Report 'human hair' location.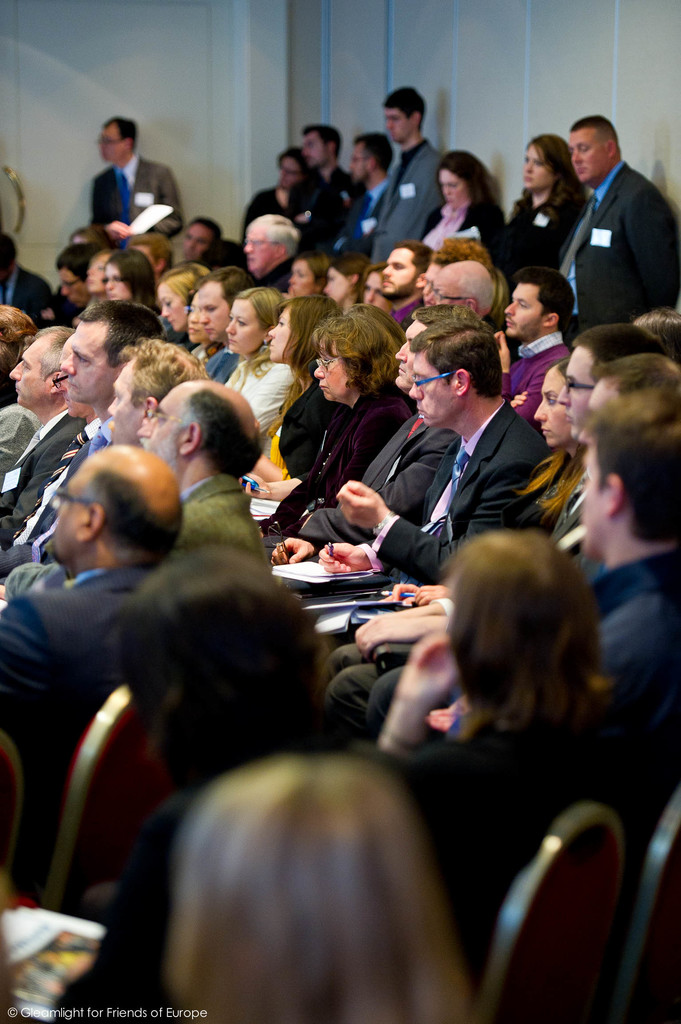
Report: detection(629, 305, 680, 365).
